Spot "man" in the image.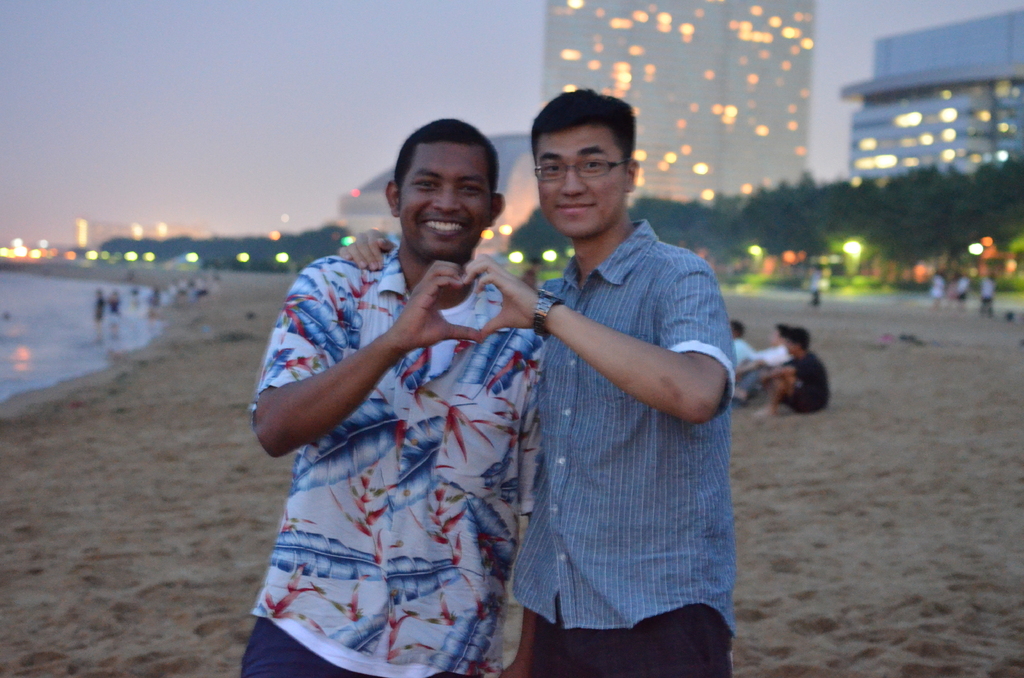
"man" found at 232/109/552/677.
